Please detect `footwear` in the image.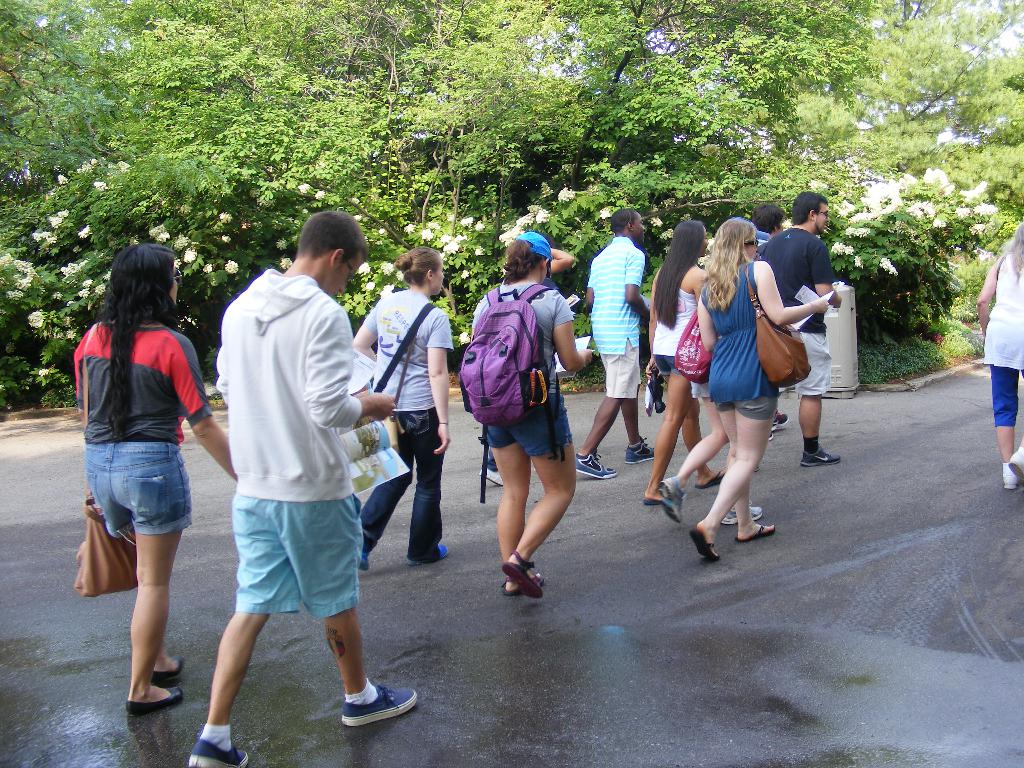
772:412:790:433.
